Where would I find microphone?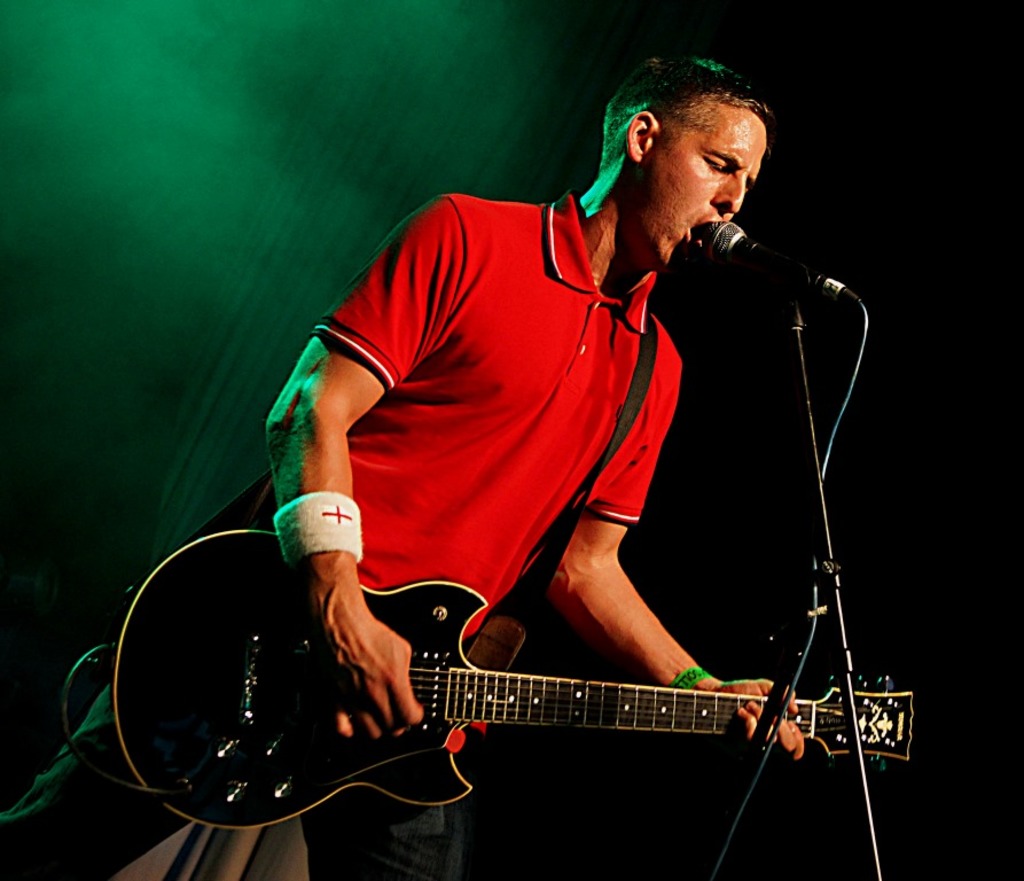
At {"left": 699, "top": 209, "right": 847, "bottom": 304}.
